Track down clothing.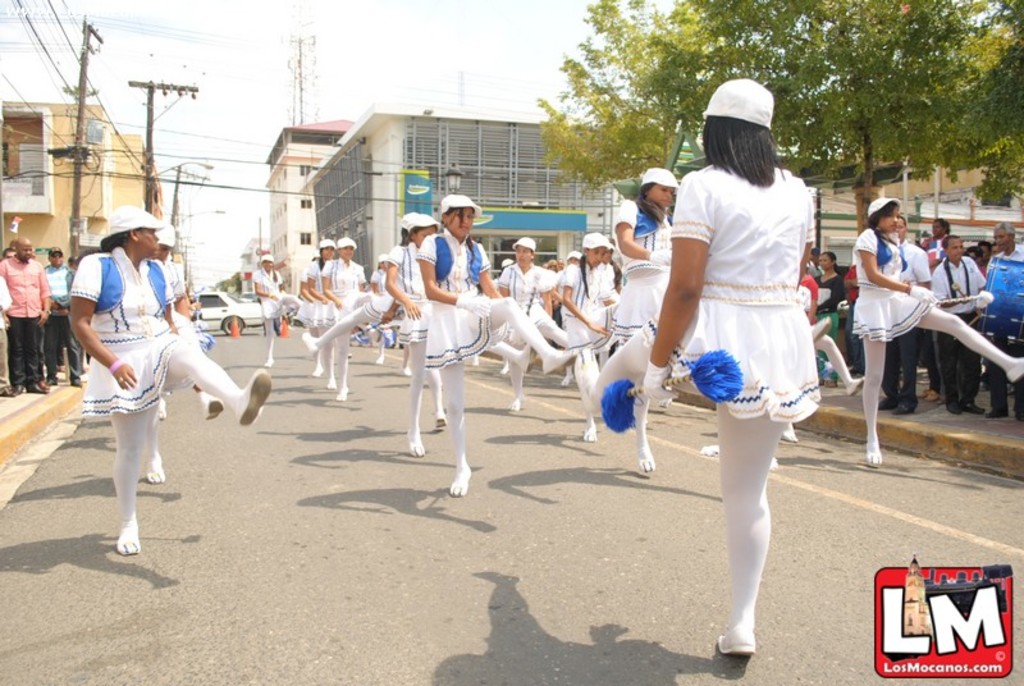
Tracked to bbox=[443, 371, 472, 483].
